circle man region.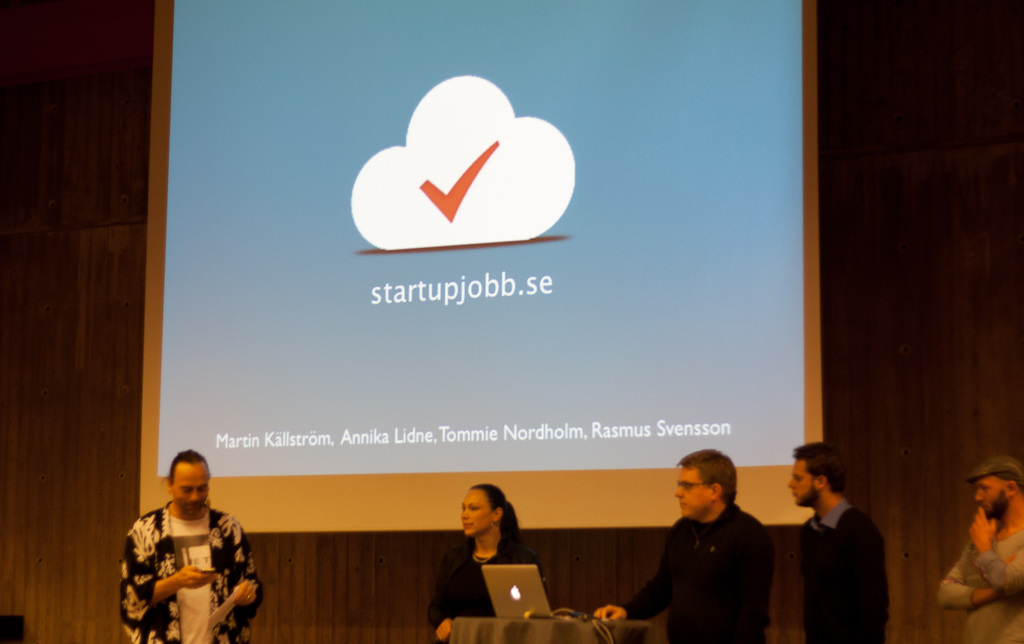
Region: 595 446 775 643.
